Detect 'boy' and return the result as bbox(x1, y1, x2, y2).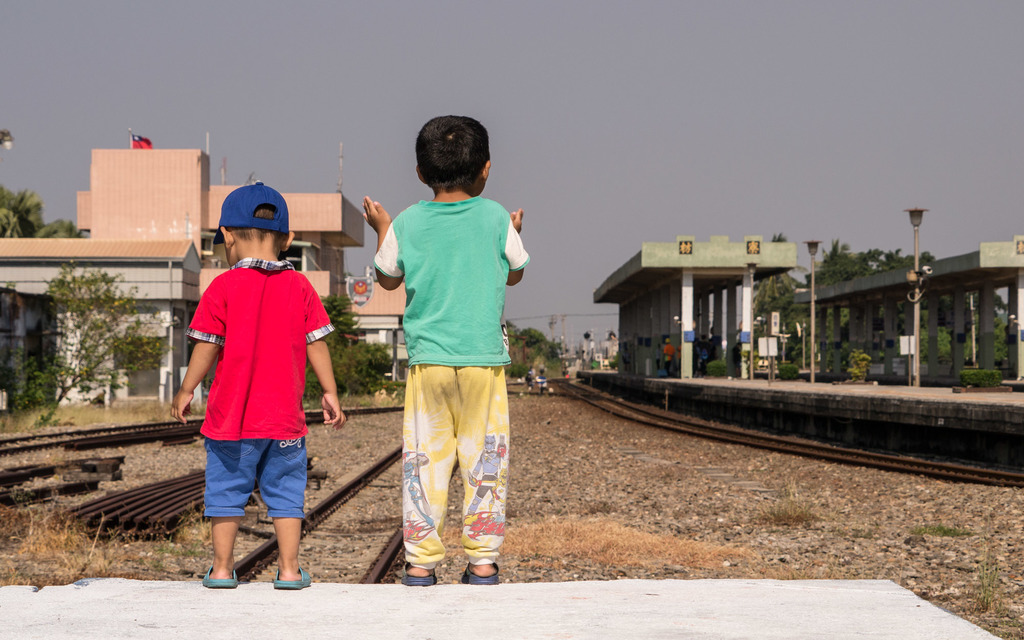
bbox(351, 125, 525, 582).
